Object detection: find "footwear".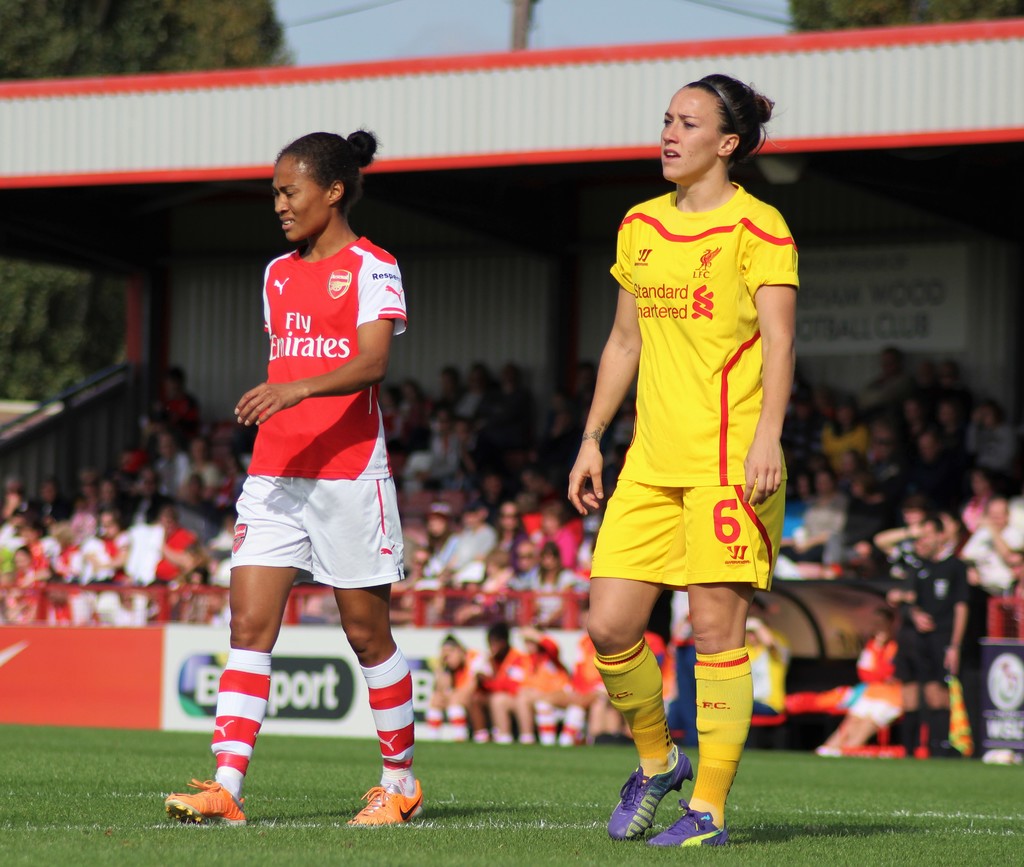
[646,797,726,848].
